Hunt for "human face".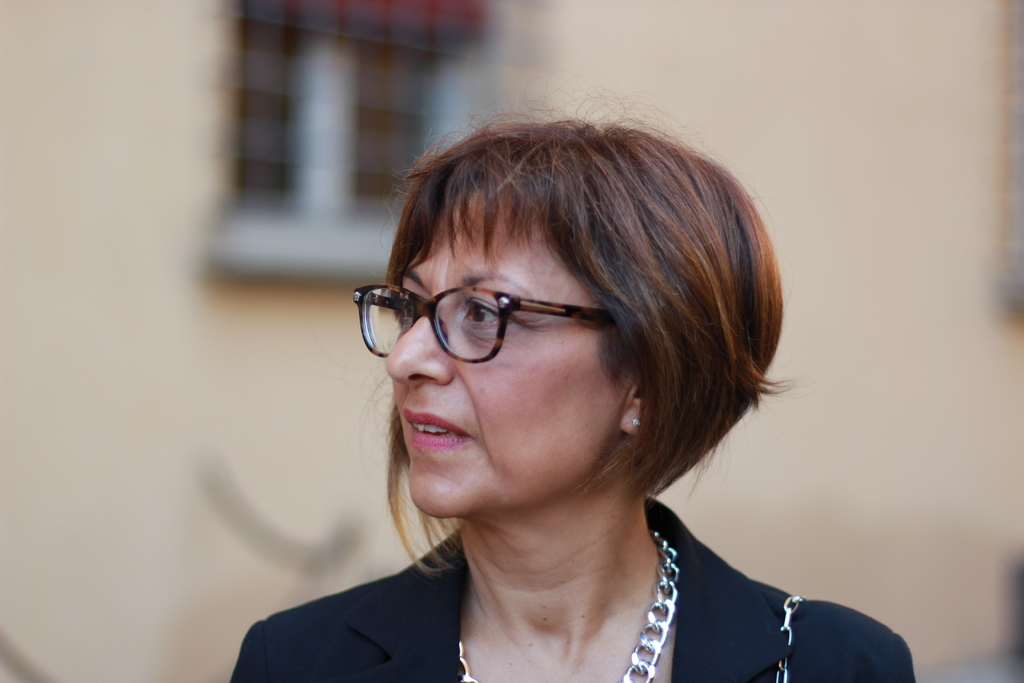
Hunted down at bbox(385, 188, 624, 512).
